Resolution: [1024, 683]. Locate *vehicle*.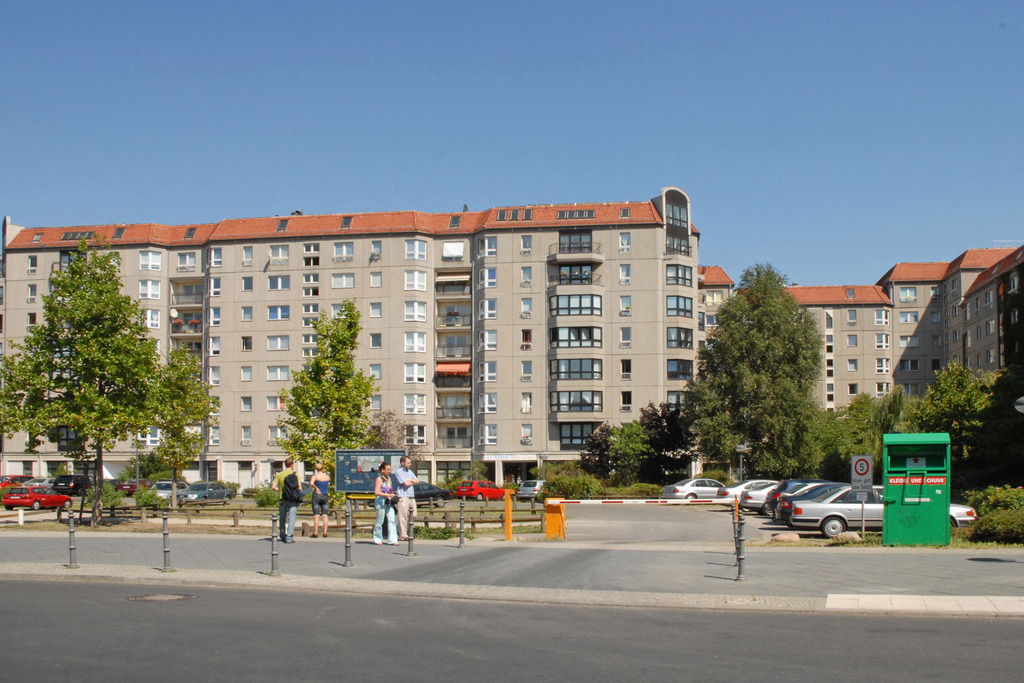
x1=736, y1=480, x2=783, y2=520.
